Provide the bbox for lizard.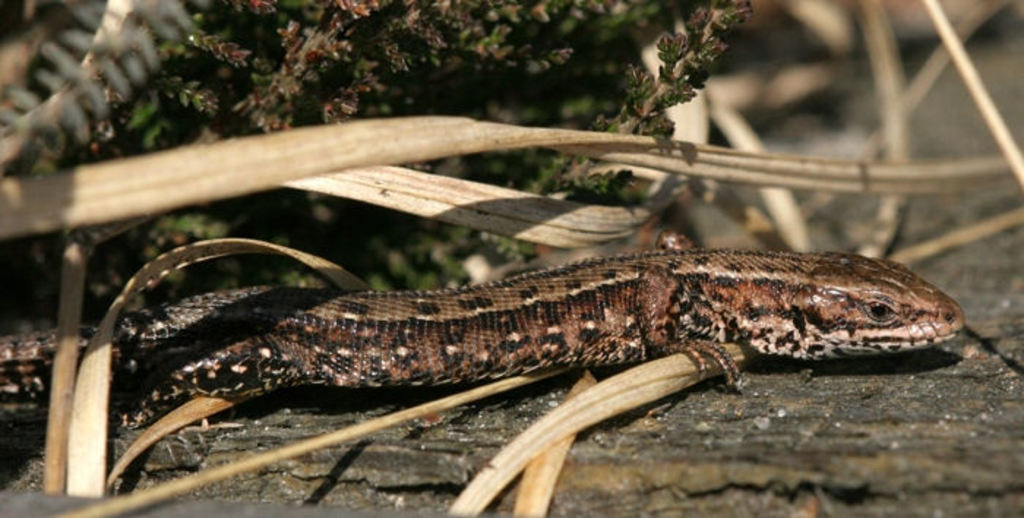
48 233 985 487.
